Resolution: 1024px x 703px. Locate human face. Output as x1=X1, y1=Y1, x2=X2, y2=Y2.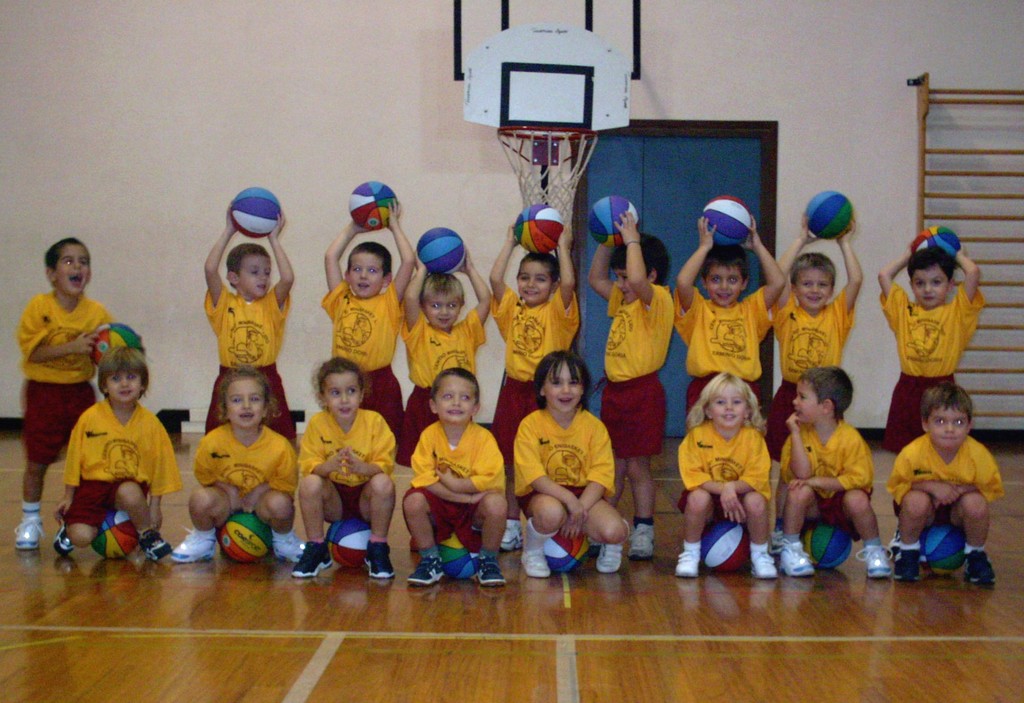
x1=709, y1=269, x2=743, y2=304.
